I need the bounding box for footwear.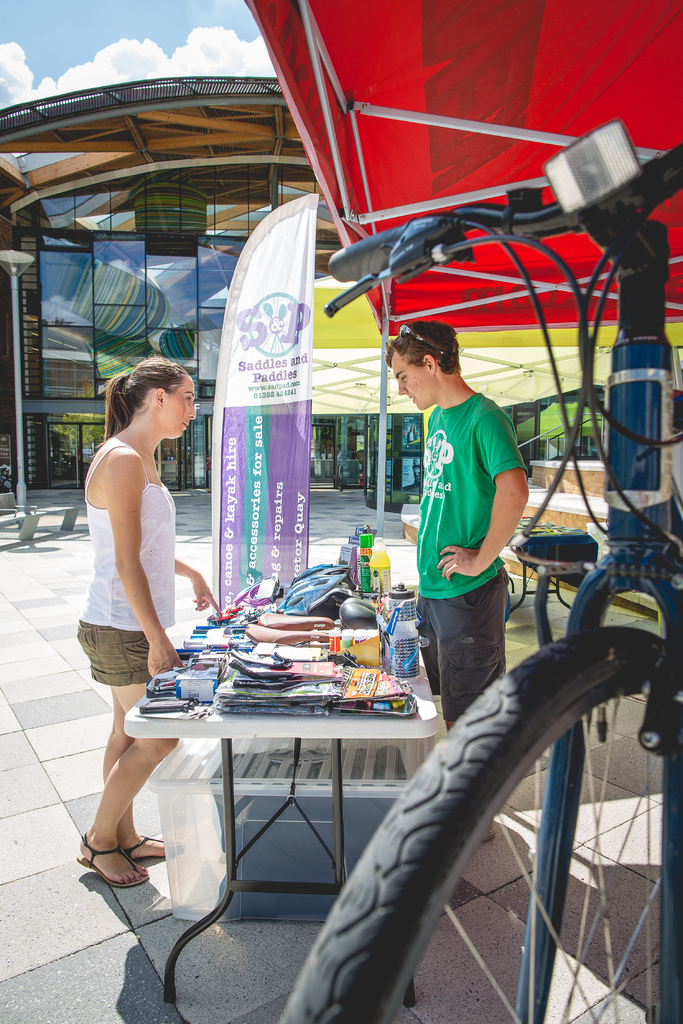
Here it is: 479 821 498 842.
